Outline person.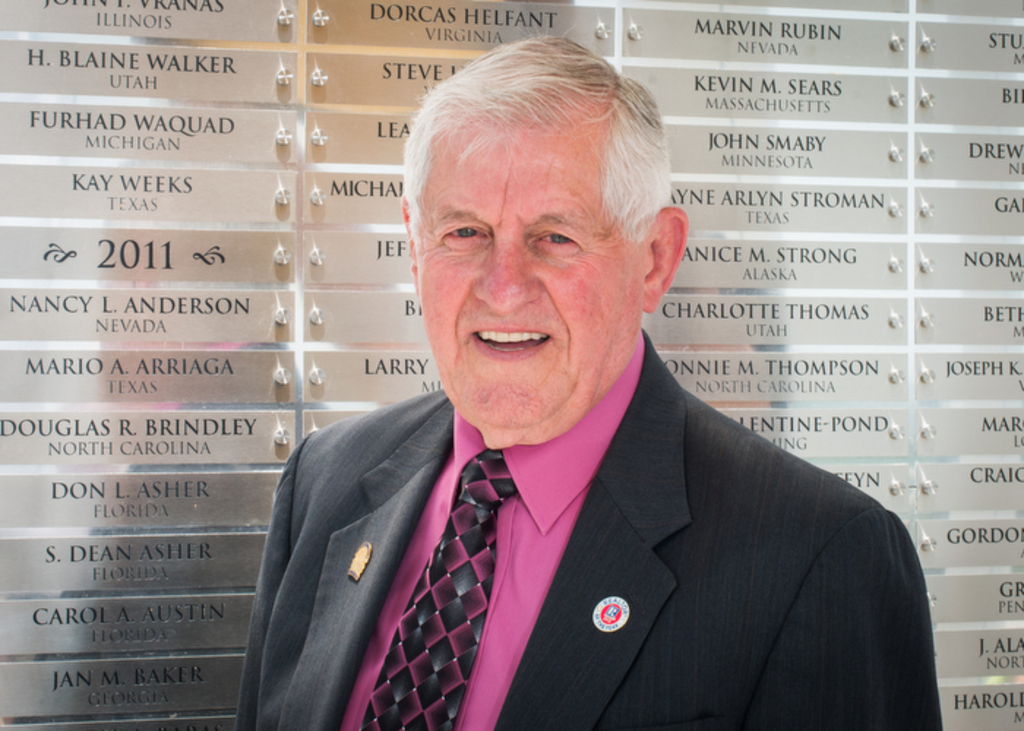
Outline: 177,70,908,709.
